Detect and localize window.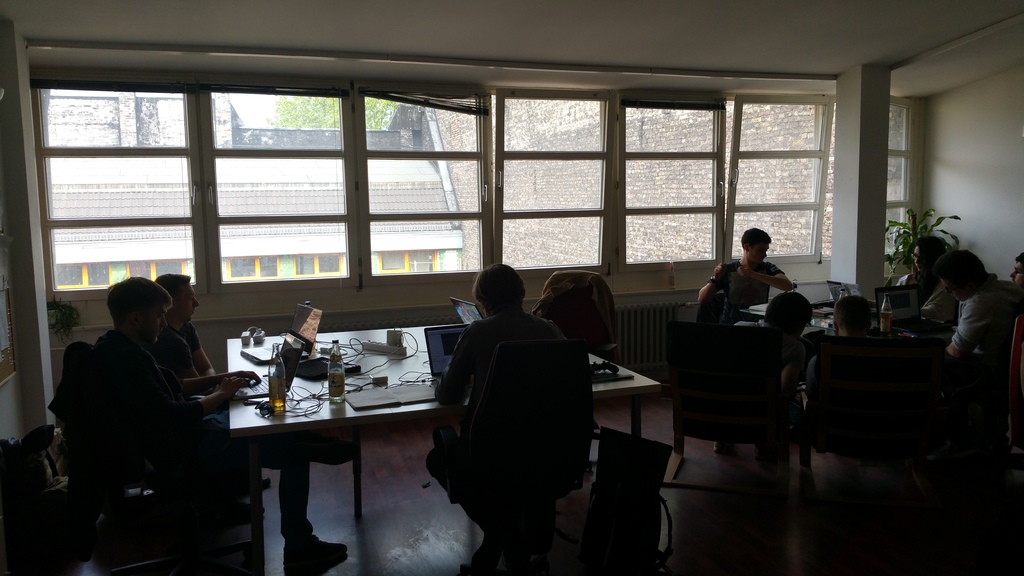
Localized at locate(53, 264, 112, 289).
